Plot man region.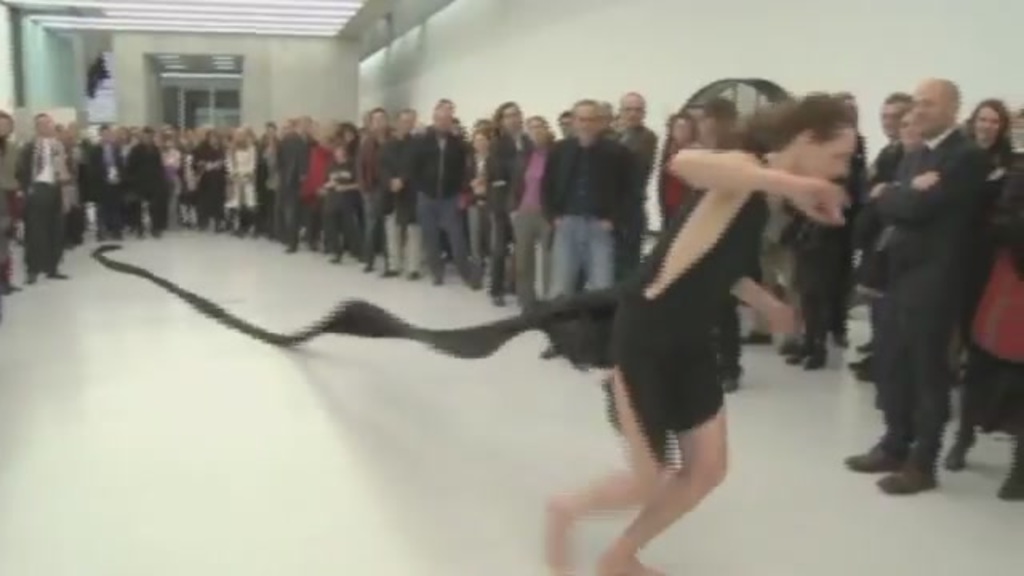
Plotted at pyautogui.locateOnScreen(0, 114, 21, 310).
